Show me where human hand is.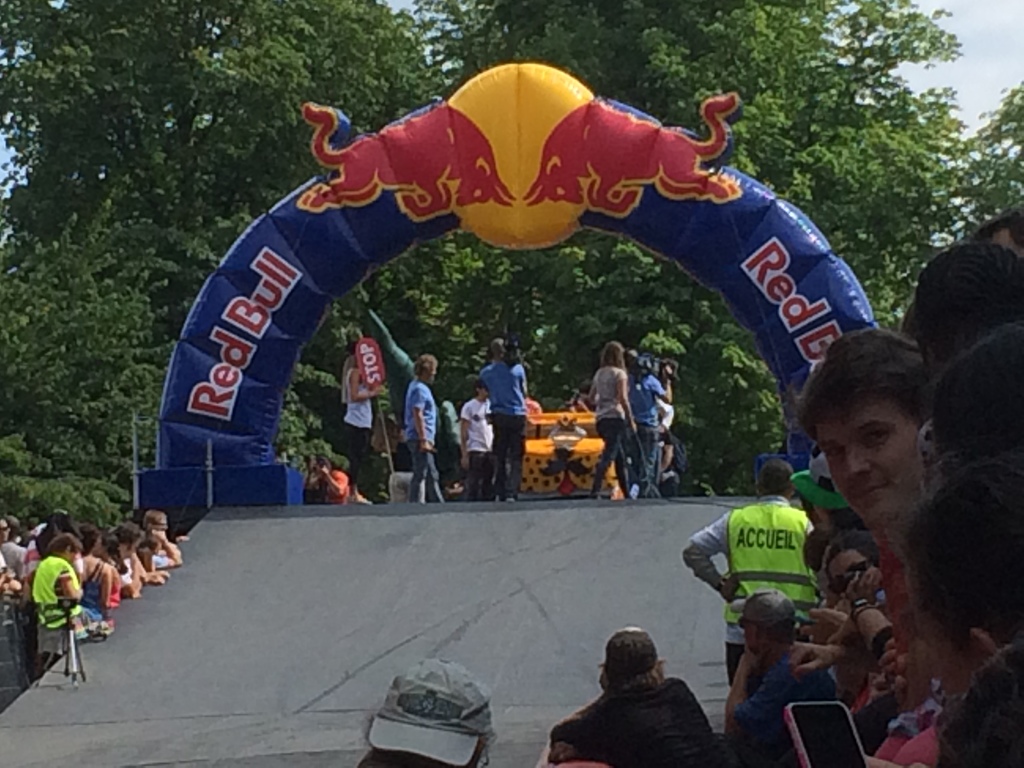
human hand is at <bbox>419, 440, 432, 454</bbox>.
